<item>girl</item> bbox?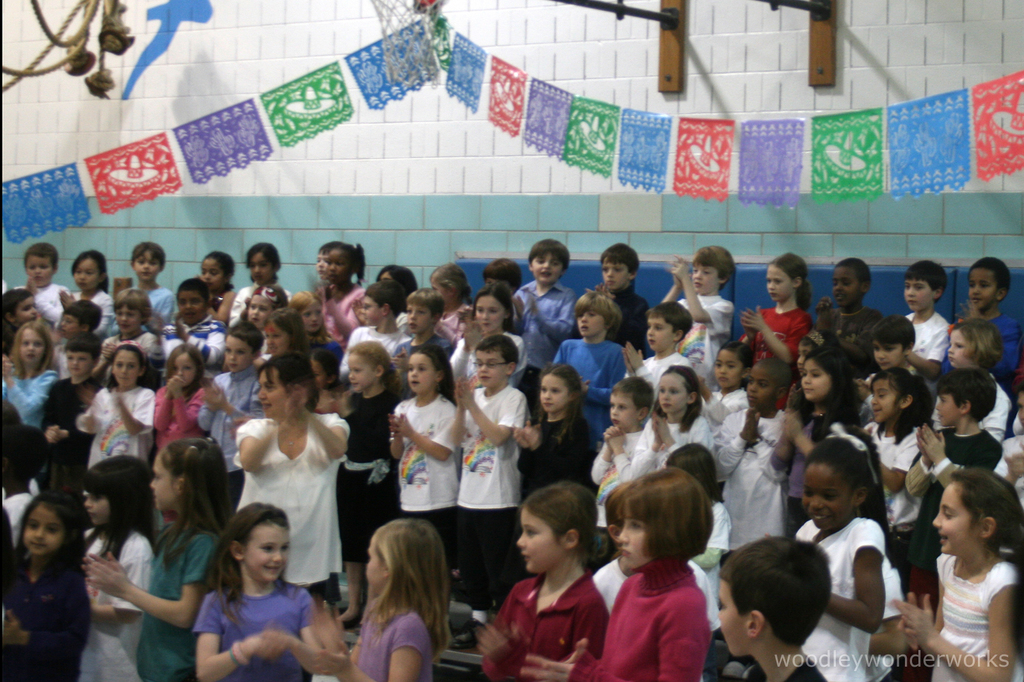
bbox=[318, 237, 388, 331]
